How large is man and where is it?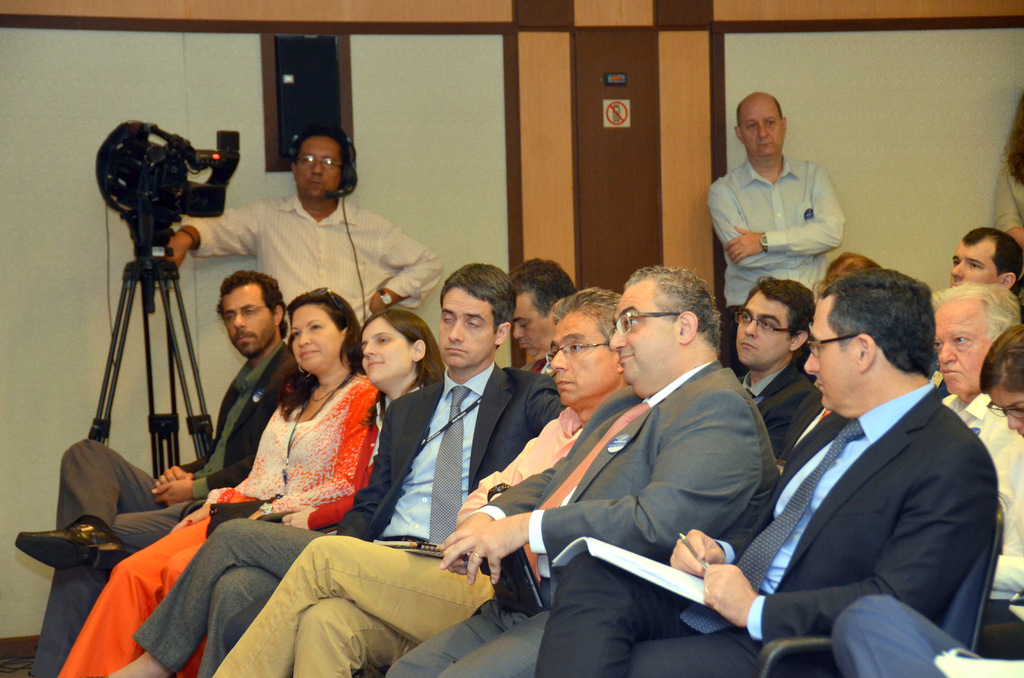
Bounding box: {"x1": 213, "y1": 265, "x2": 555, "y2": 677}.
